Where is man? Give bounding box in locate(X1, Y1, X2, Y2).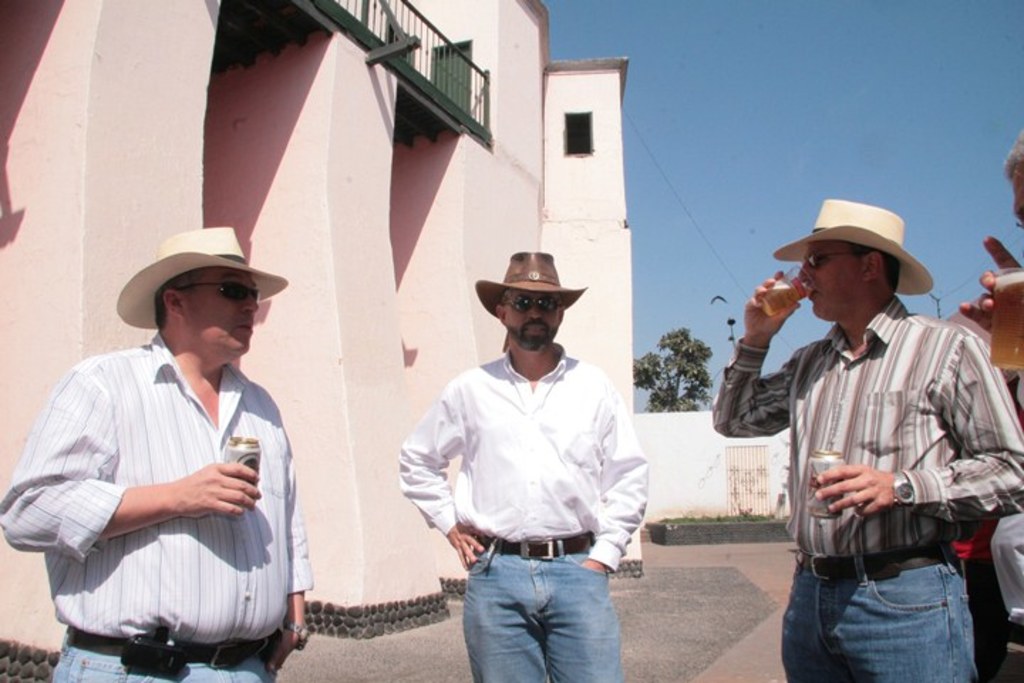
locate(764, 191, 1007, 682).
